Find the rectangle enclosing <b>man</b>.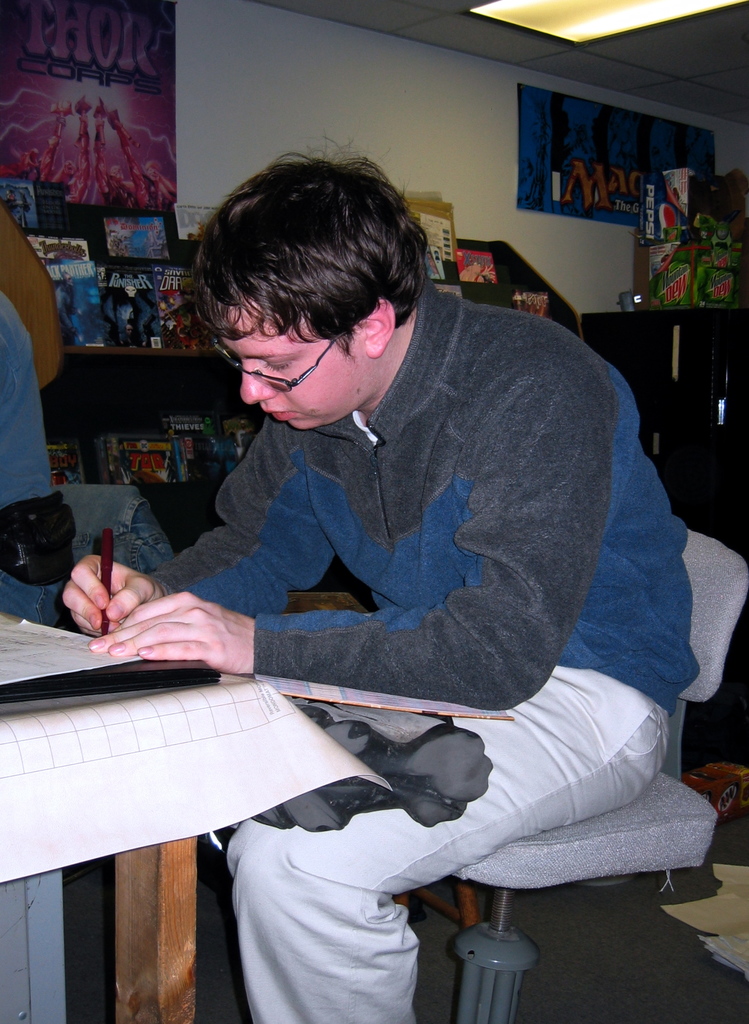
left=56, top=127, right=698, bottom=1023.
